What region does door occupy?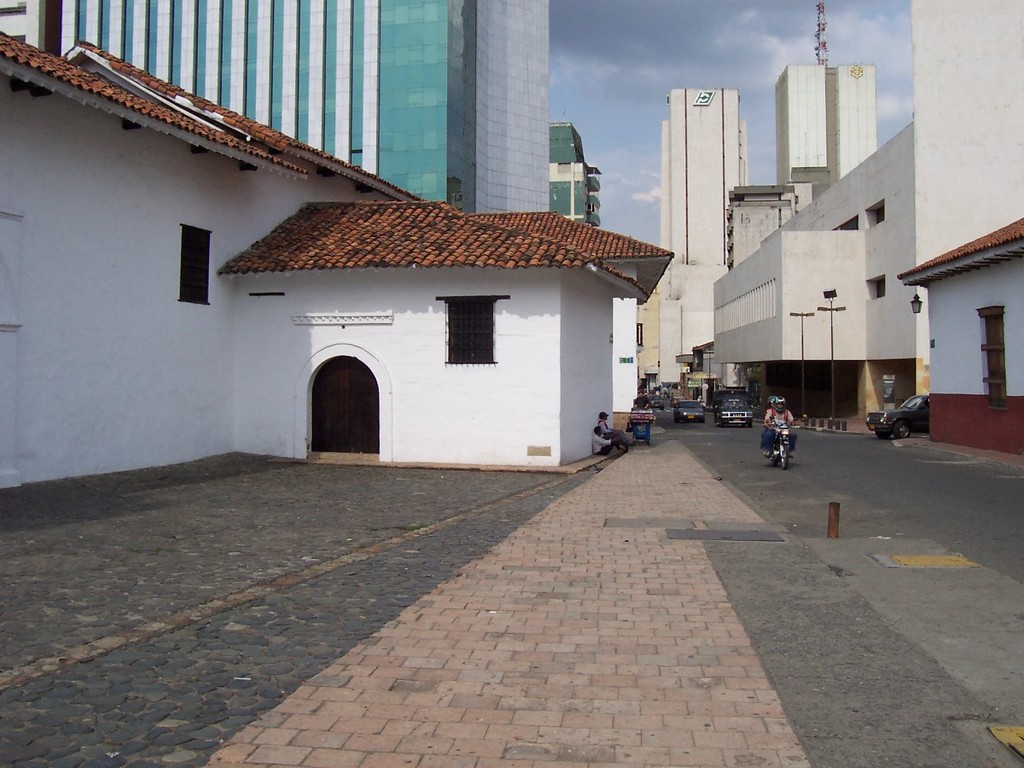
x1=303, y1=354, x2=383, y2=458.
